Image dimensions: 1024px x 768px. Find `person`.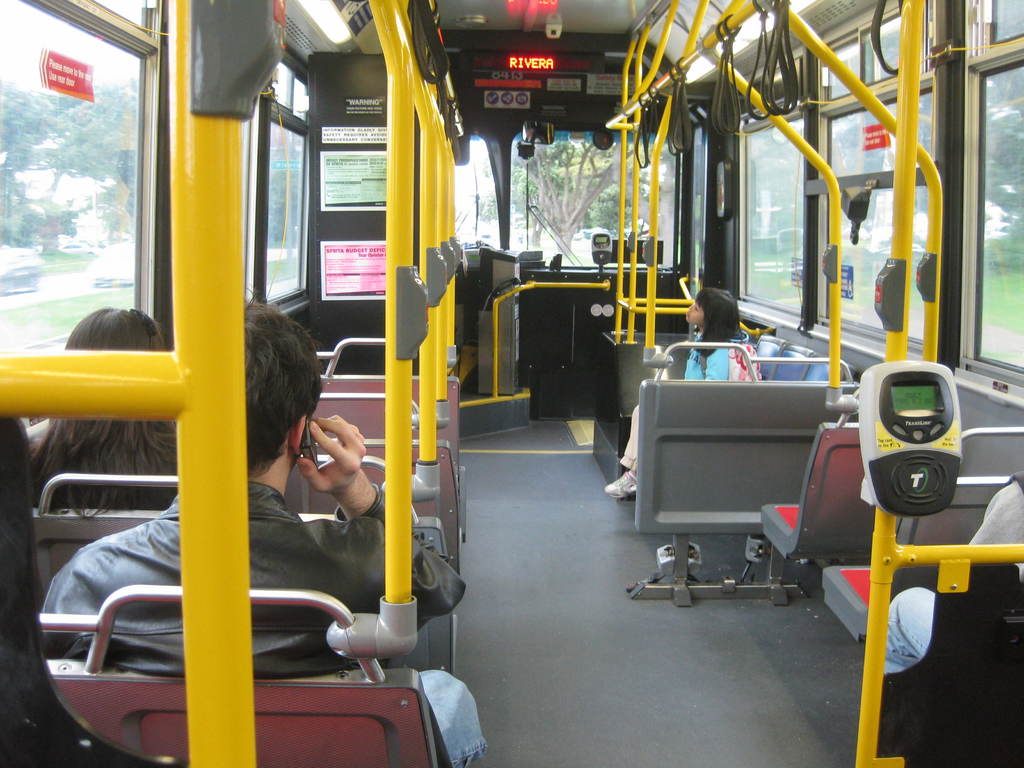
[x1=884, y1=471, x2=1023, y2=668].
